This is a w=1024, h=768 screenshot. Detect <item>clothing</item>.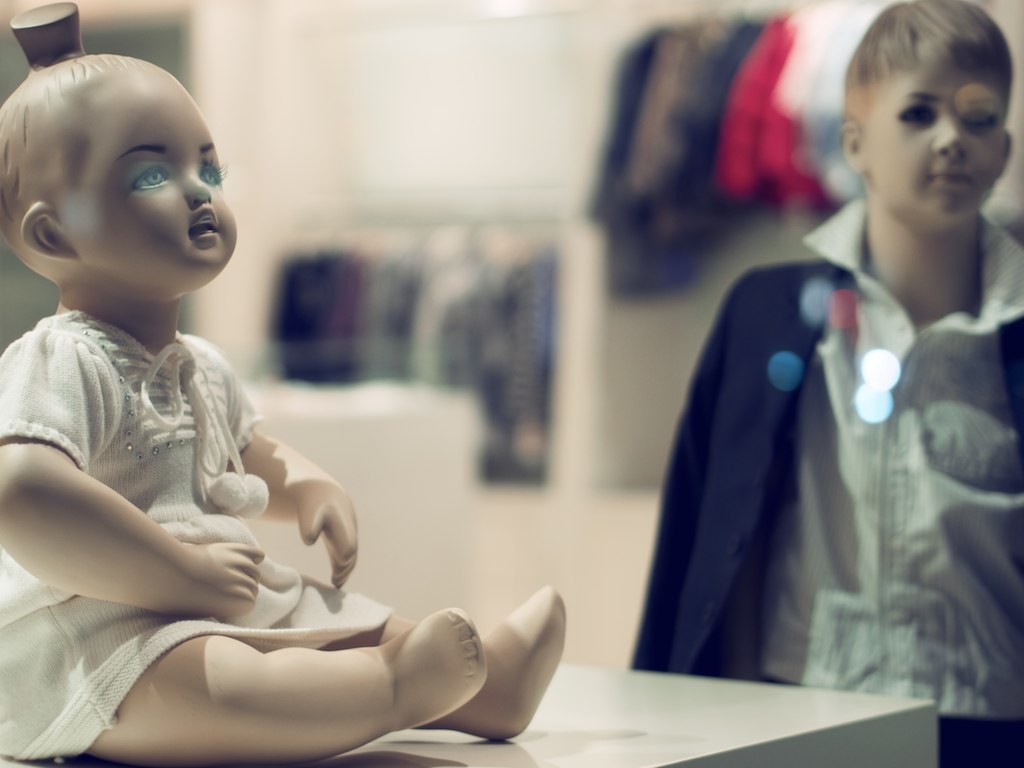
bbox=[265, 253, 541, 463].
